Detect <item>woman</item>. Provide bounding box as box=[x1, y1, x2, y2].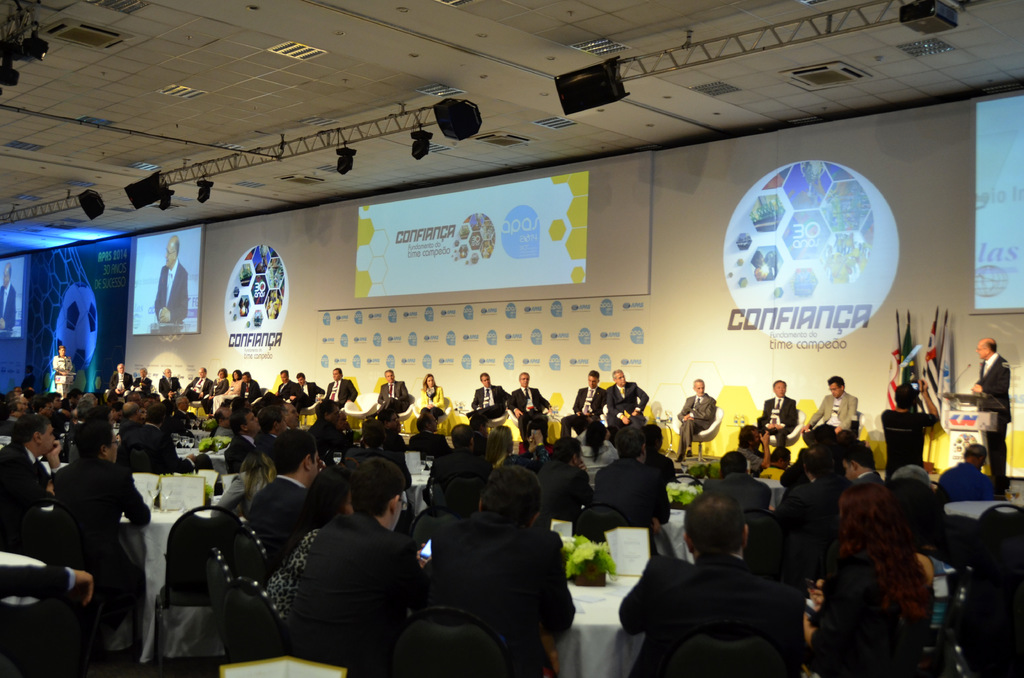
box=[414, 373, 446, 424].
